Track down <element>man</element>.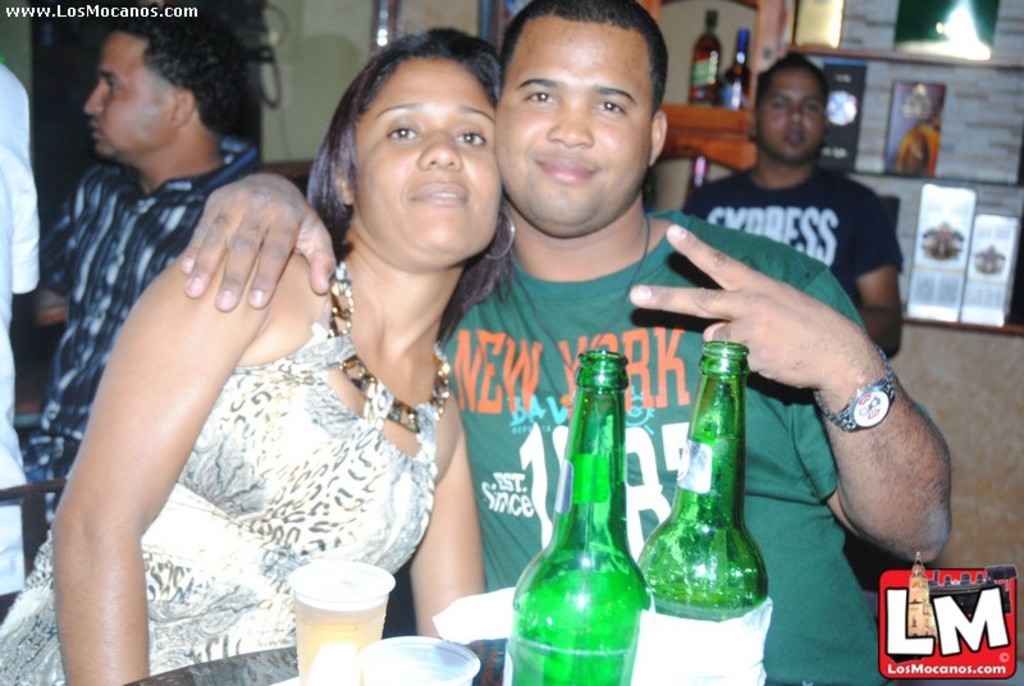
Tracked to detection(38, 0, 270, 502).
